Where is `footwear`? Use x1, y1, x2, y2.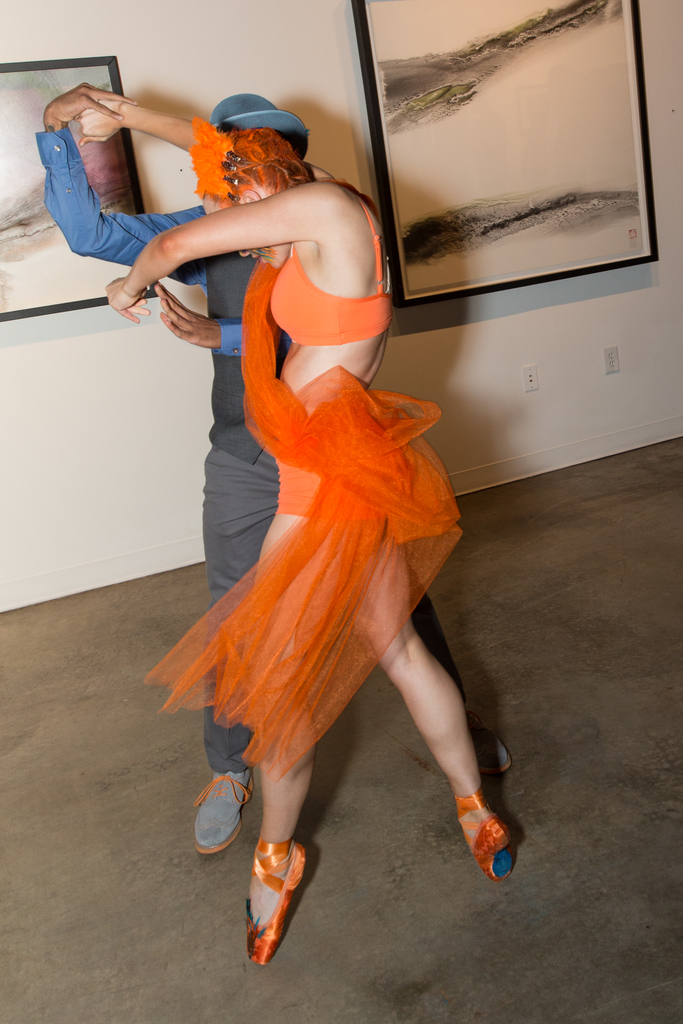
442, 795, 520, 889.
